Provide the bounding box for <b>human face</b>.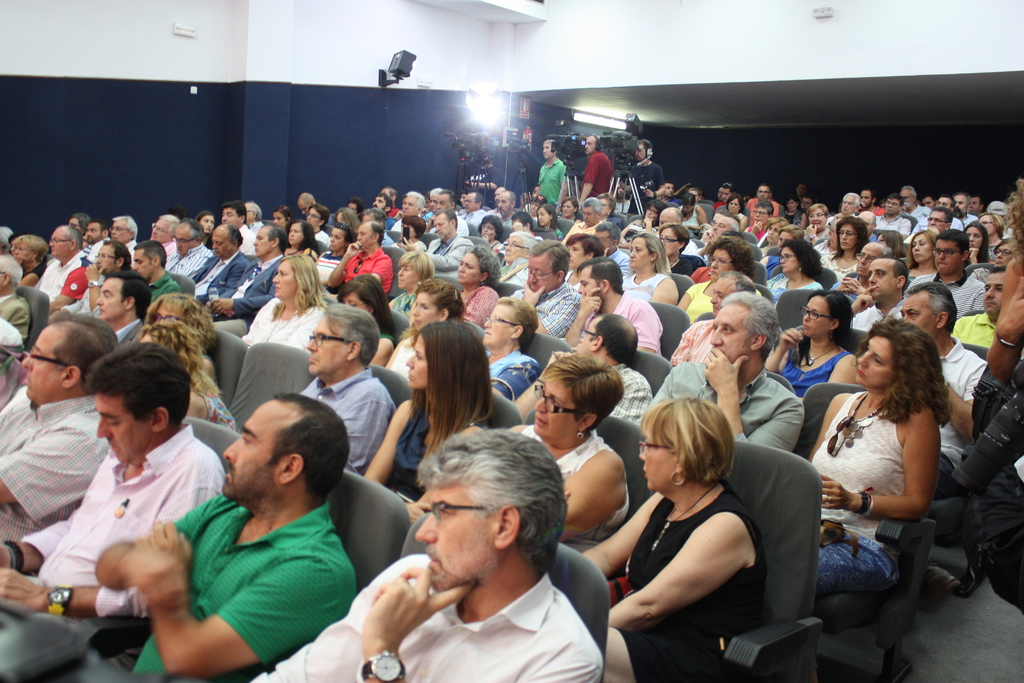
(x1=433, y1=211, x2=451, y2=239).
